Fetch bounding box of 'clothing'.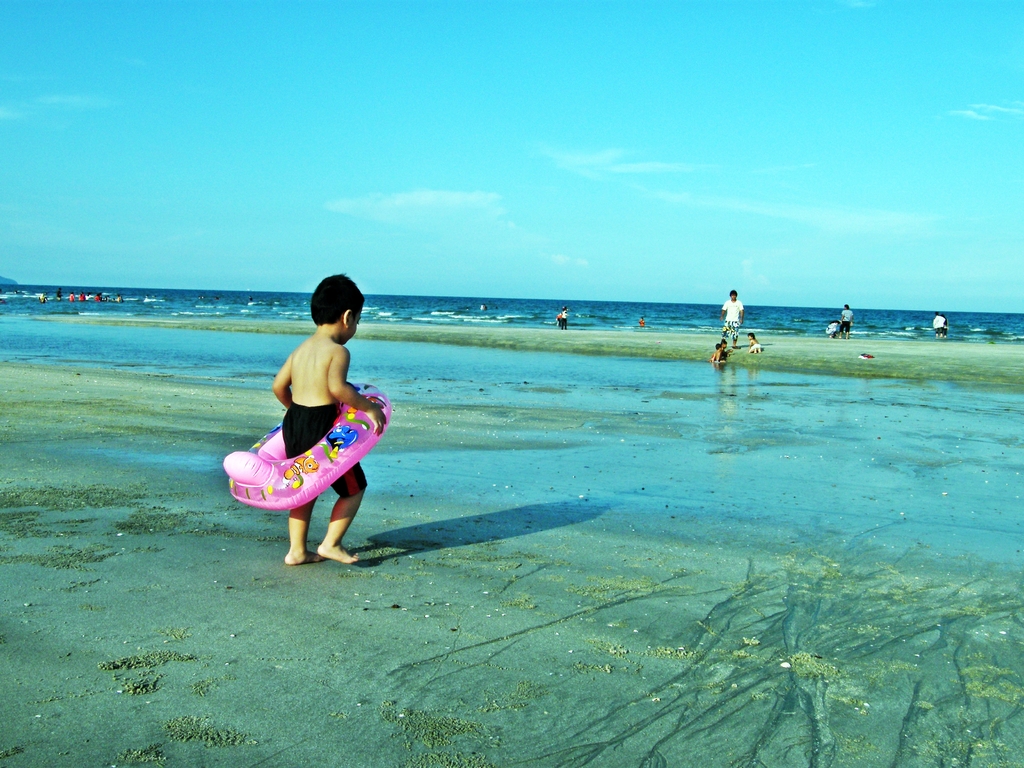
Bbox: (x1=561, y1=310, x2=568, y2=326).
